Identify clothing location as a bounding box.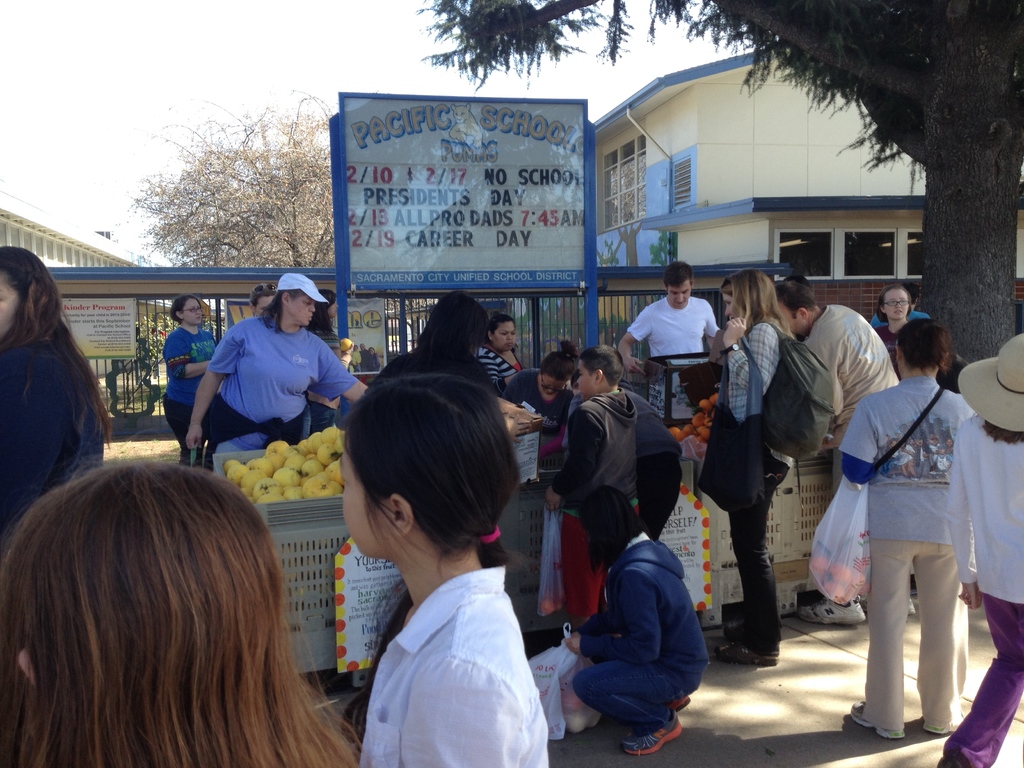
bbox(572, 534, 716, 741).
